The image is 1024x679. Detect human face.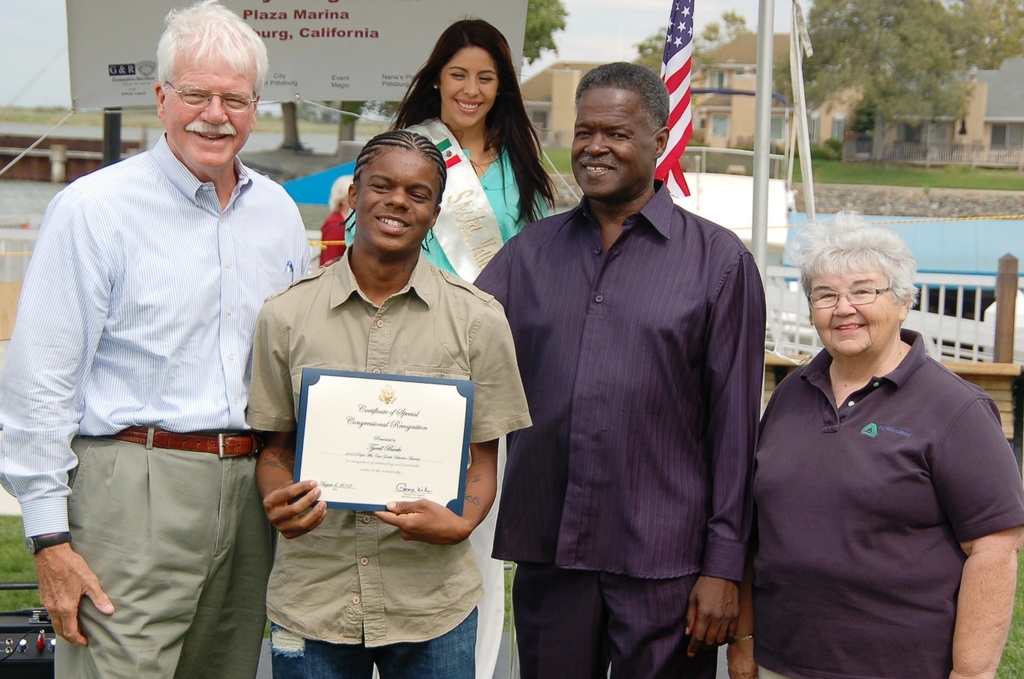
Detection: x1=436, y1=45, x2=506, y2=129.
